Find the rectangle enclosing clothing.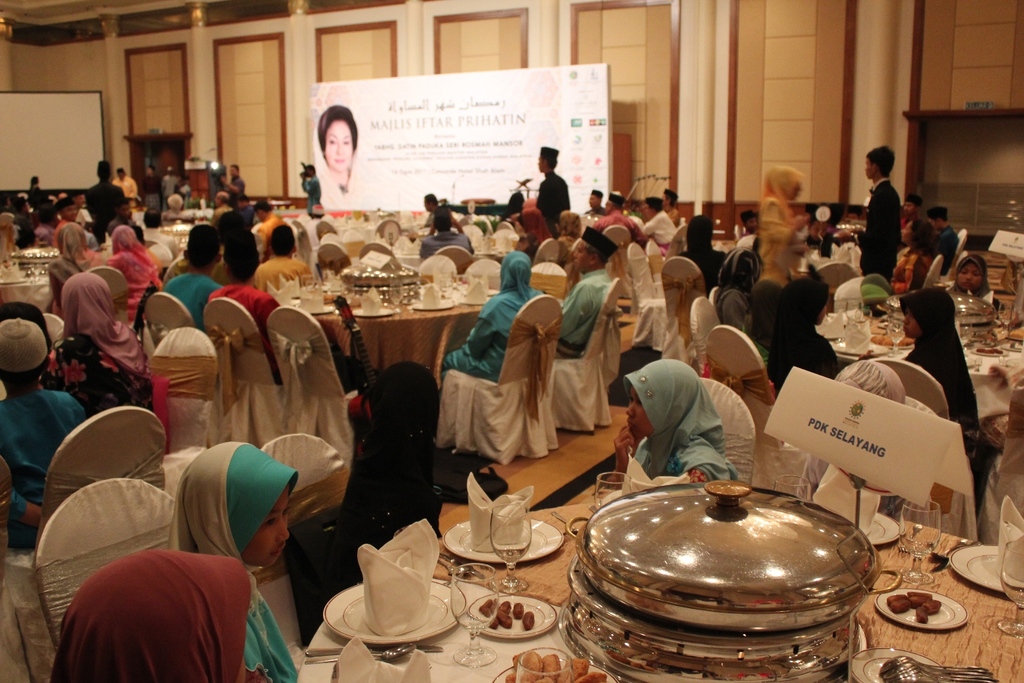
(left=554, top=267, right=614, bottom=359).
